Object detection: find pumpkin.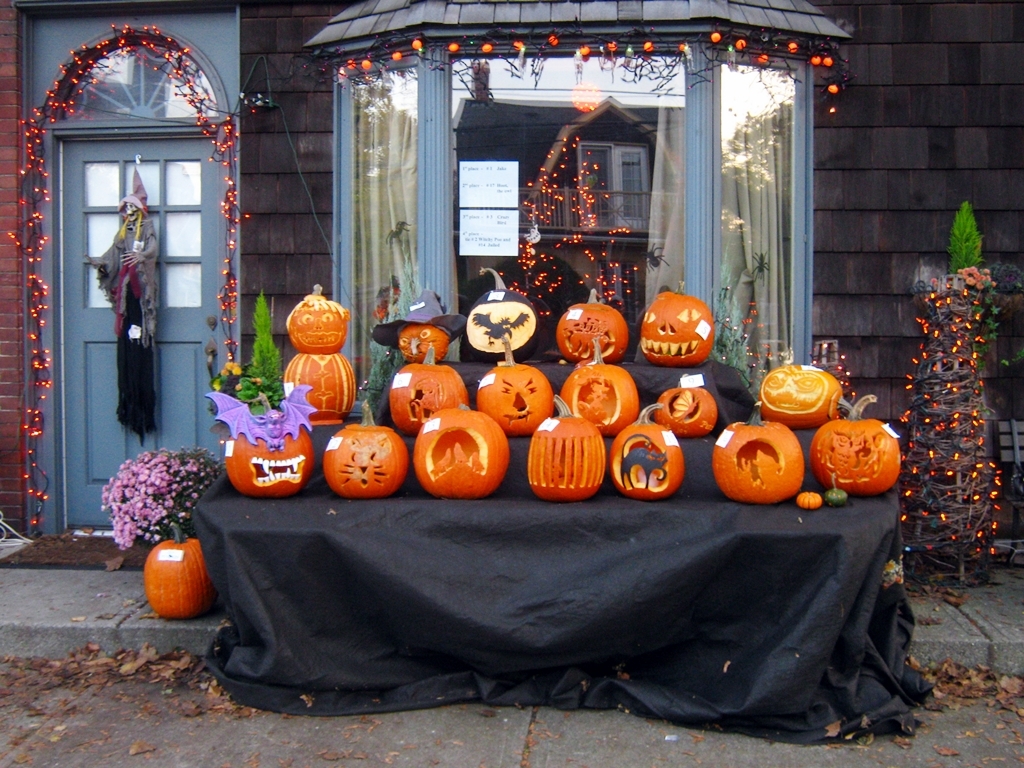
(x1=654, y1=367, x2=716, y2=436).
